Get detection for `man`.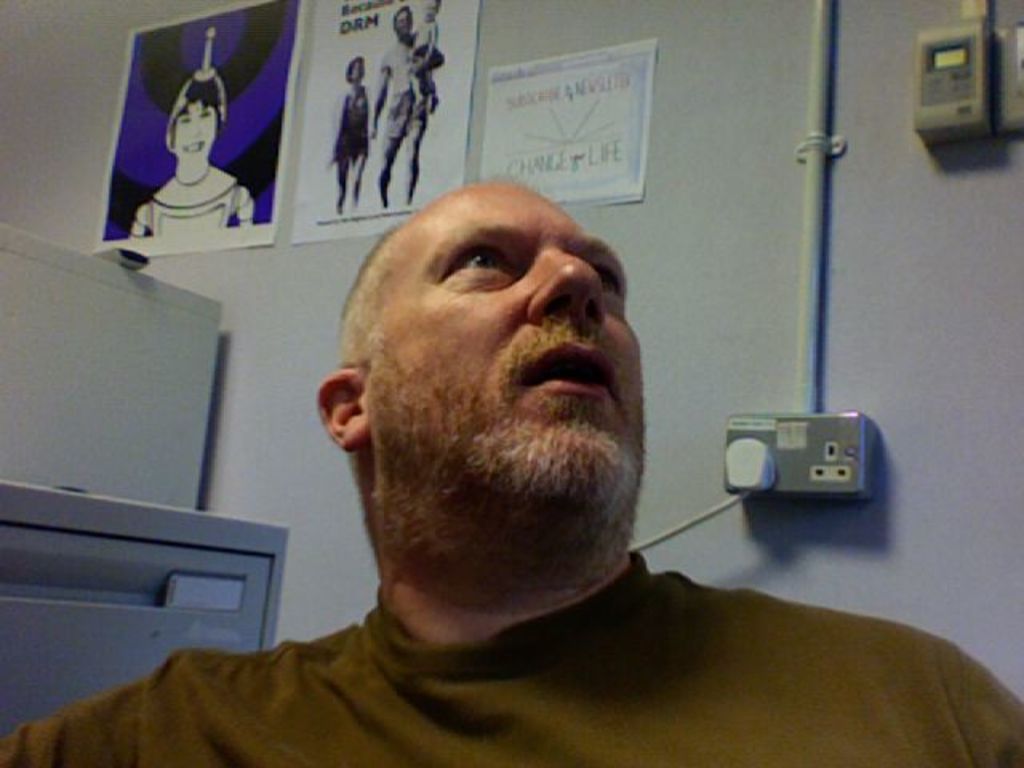
Detection: bbox=(370, 11, 448, 210).
